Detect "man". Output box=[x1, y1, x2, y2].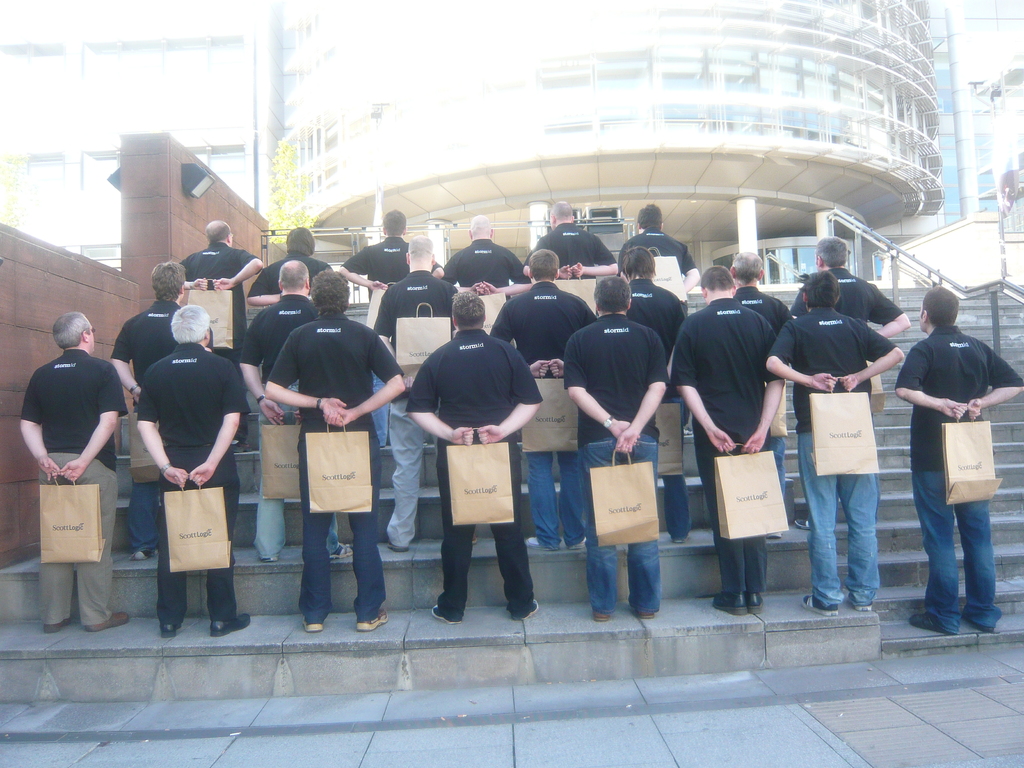
box=[901, 289, 1012, 636].
